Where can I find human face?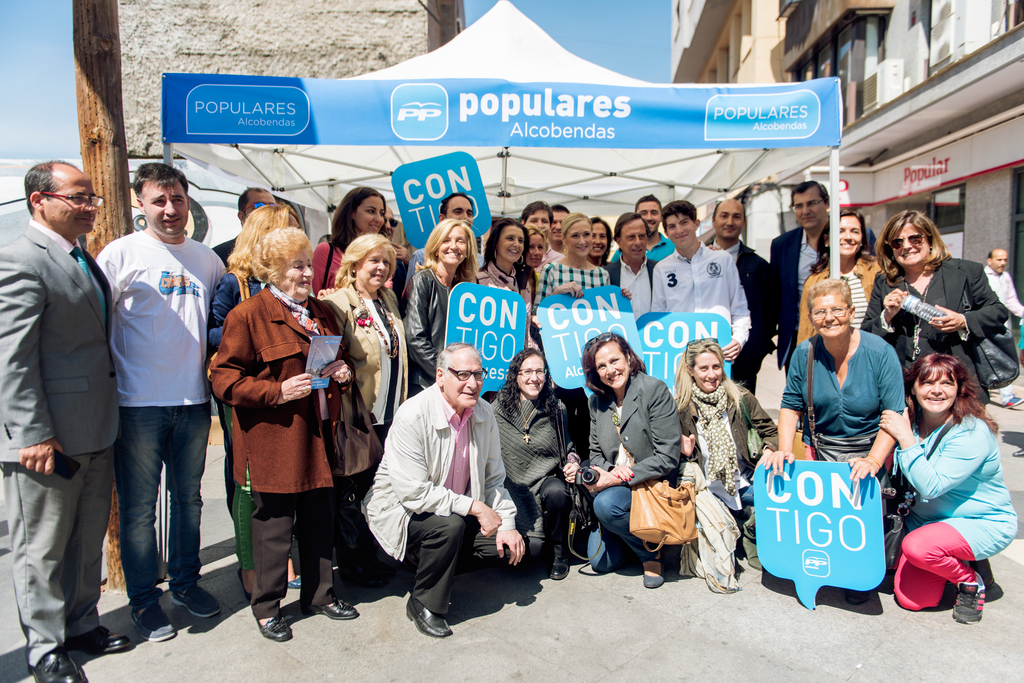
You can find it at (x1=499, y1=226, x2=530, y2=265).
